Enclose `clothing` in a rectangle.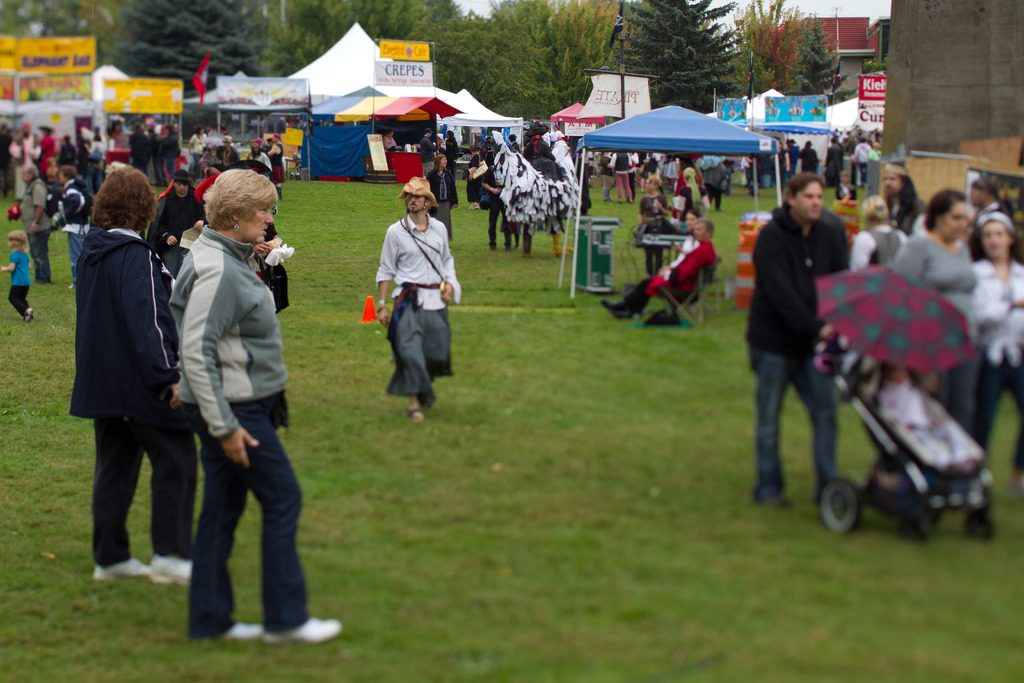
797/142/823/185.
